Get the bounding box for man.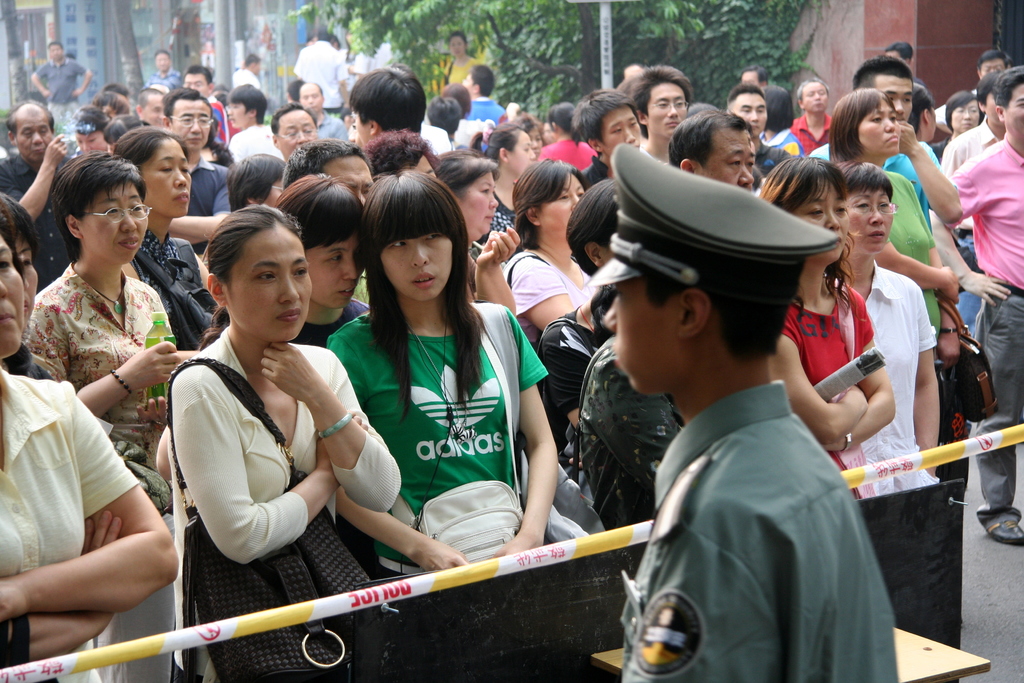
left=630, top=64, right=693, bottom=164.
